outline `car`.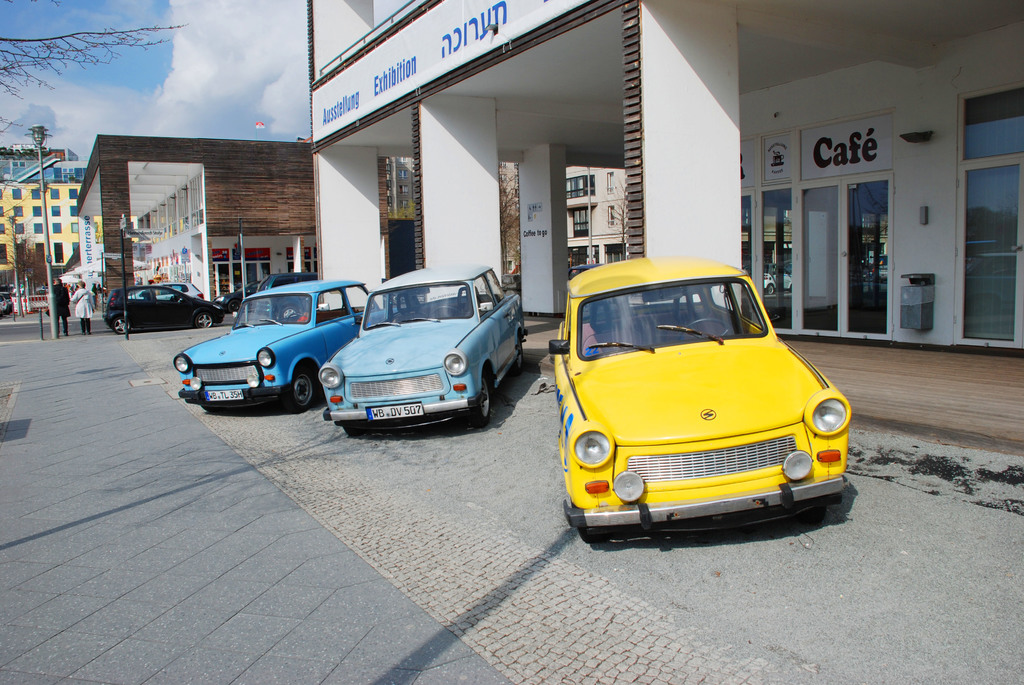
Outline: 131,282,205,301.
